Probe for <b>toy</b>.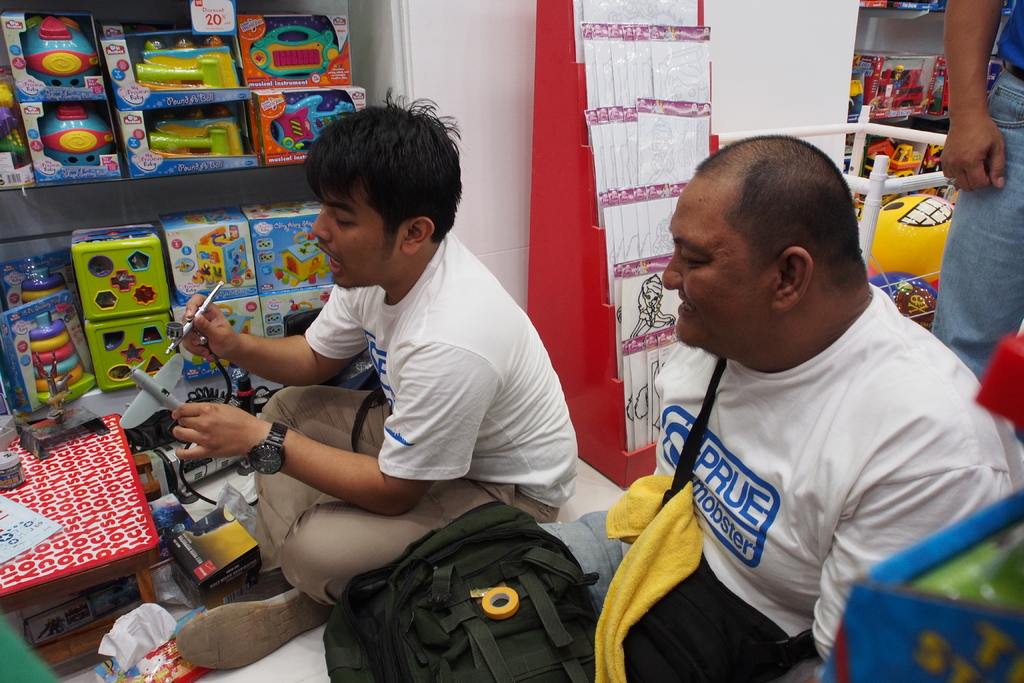
Probe result: (172, 223, 259, 292).
